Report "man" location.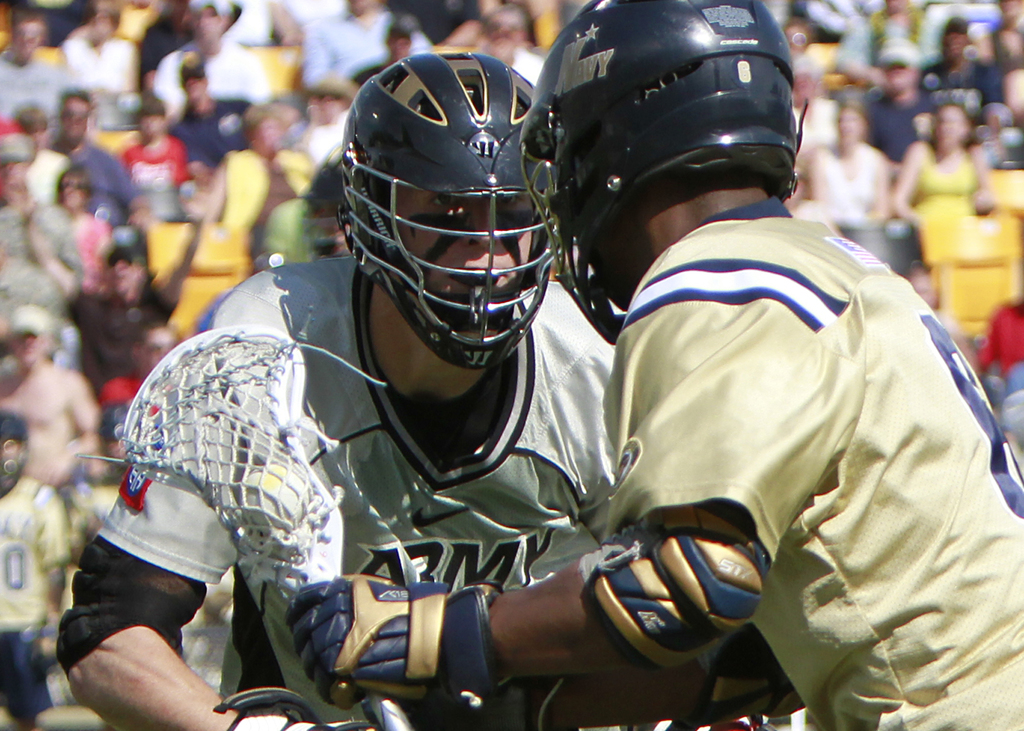
Report: rect(282, 3, 1023, 730).
